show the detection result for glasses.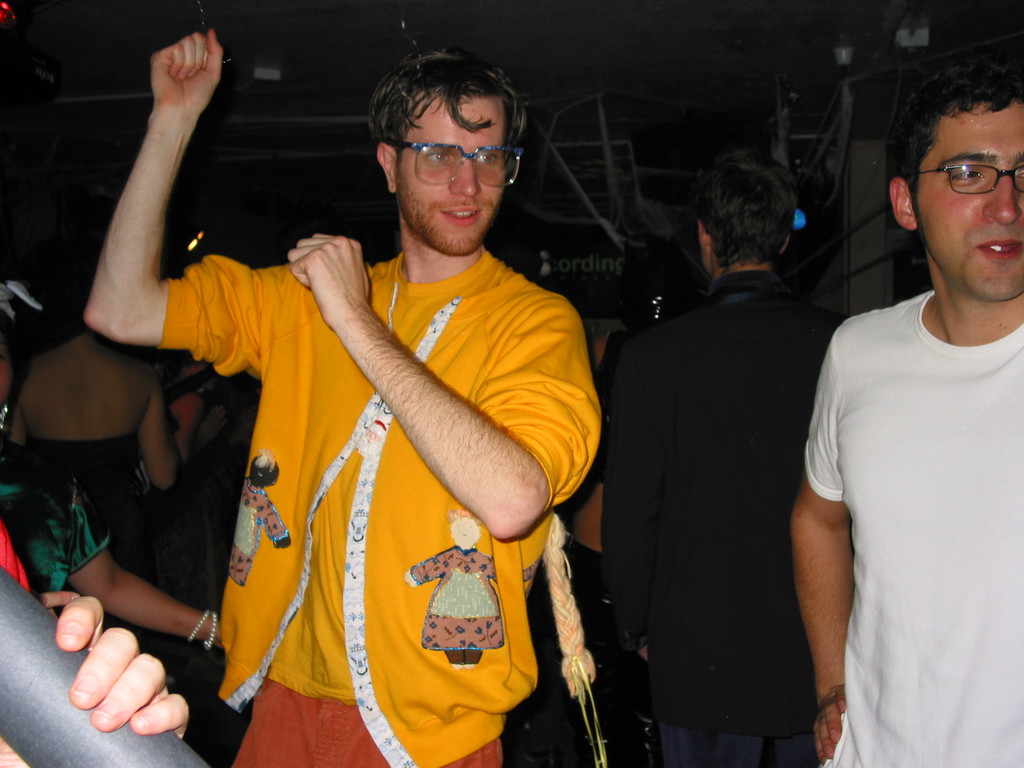
Rect(367, 109, 532, 180).
